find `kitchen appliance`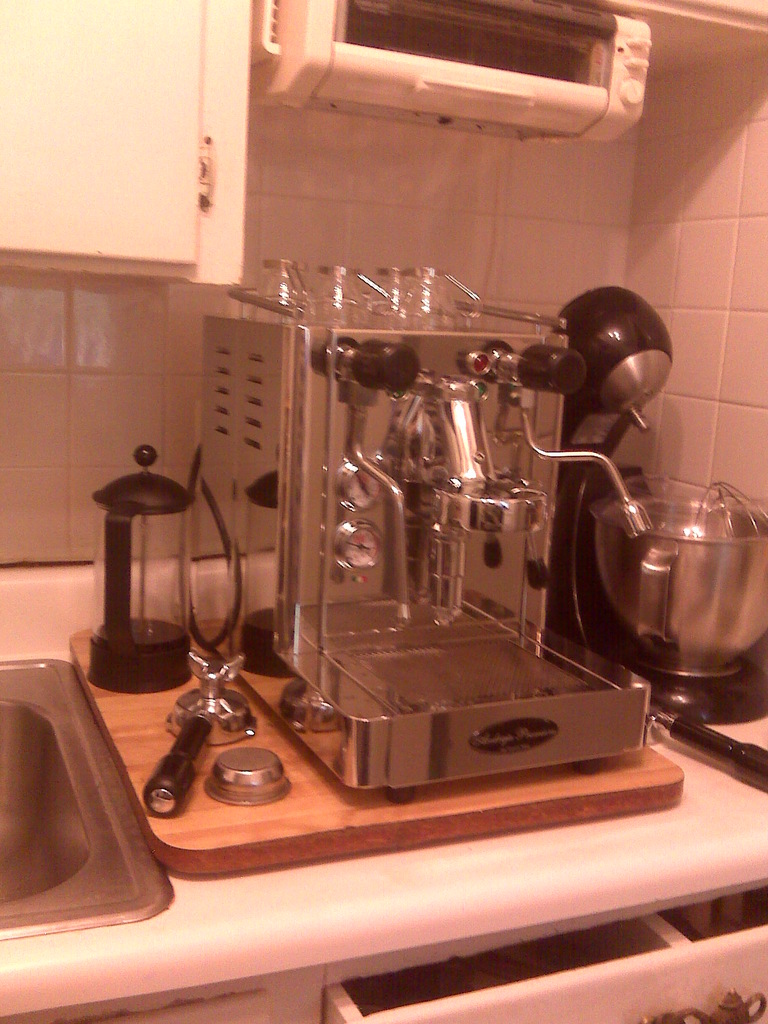
box(556, 280, 762, 726)
